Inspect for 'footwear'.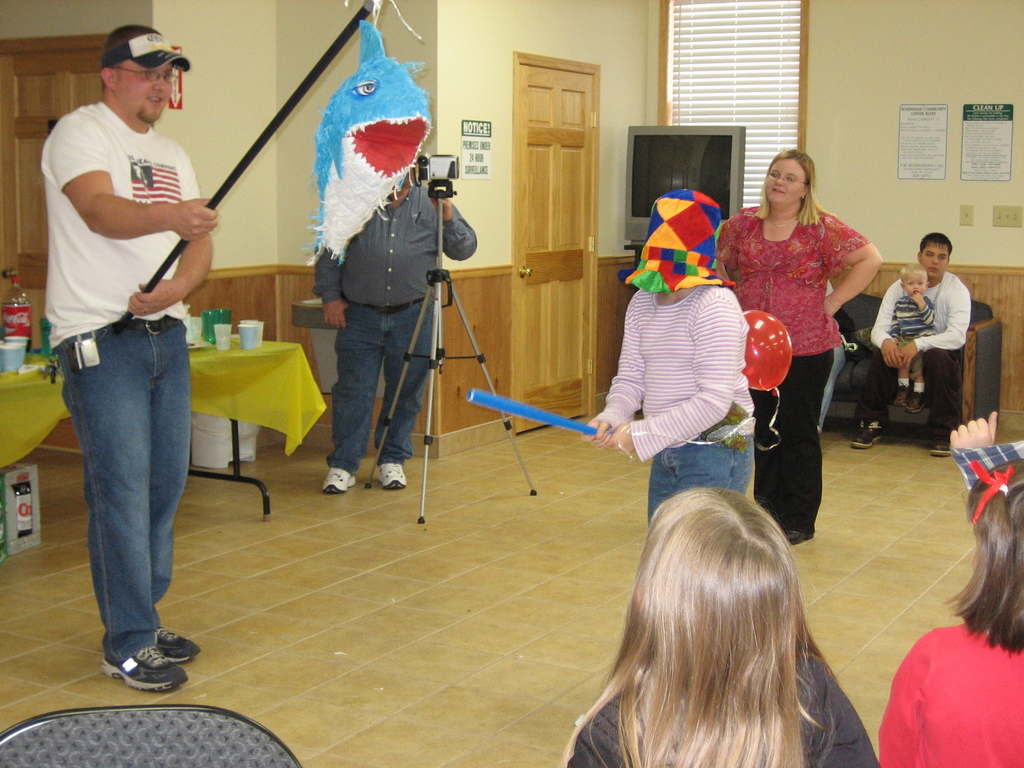
Inspection: select_region(932, 433, 954, 461).
